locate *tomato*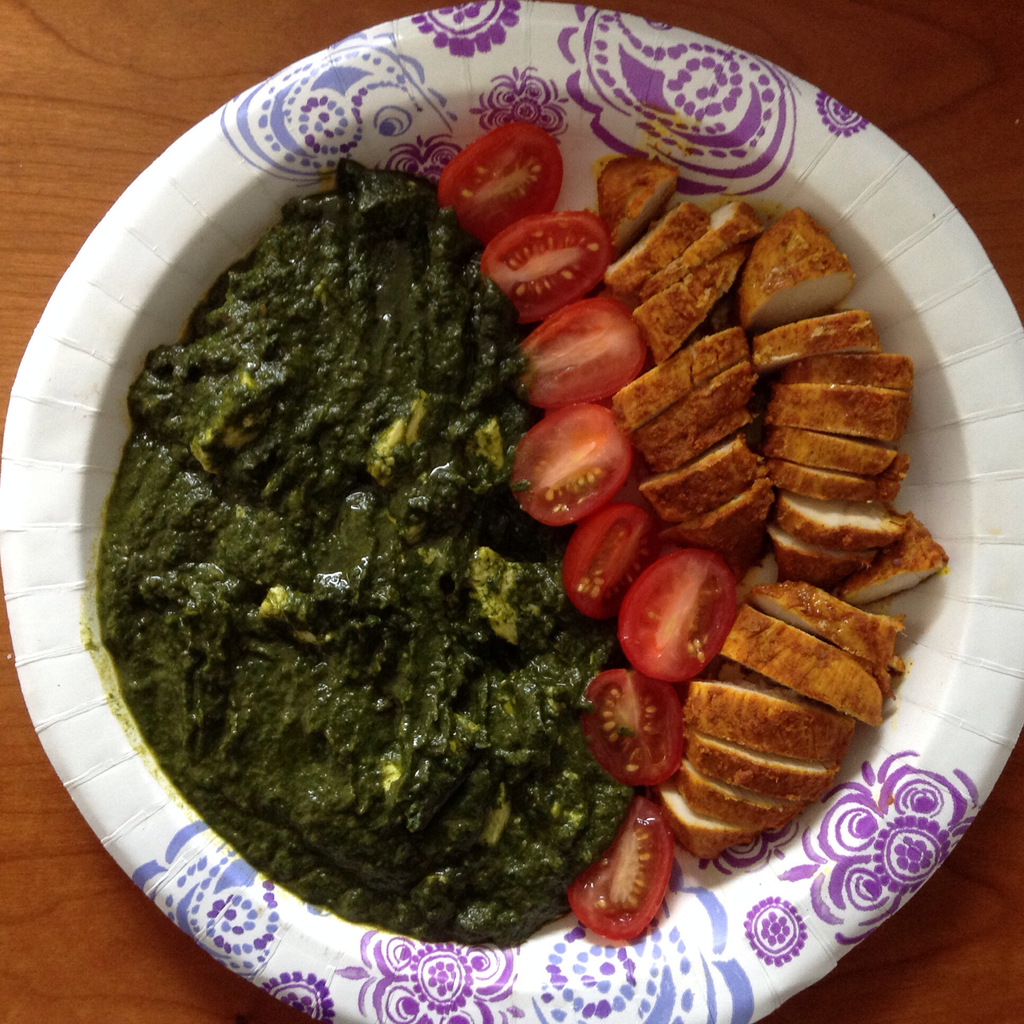
440, 118, 569, 244
